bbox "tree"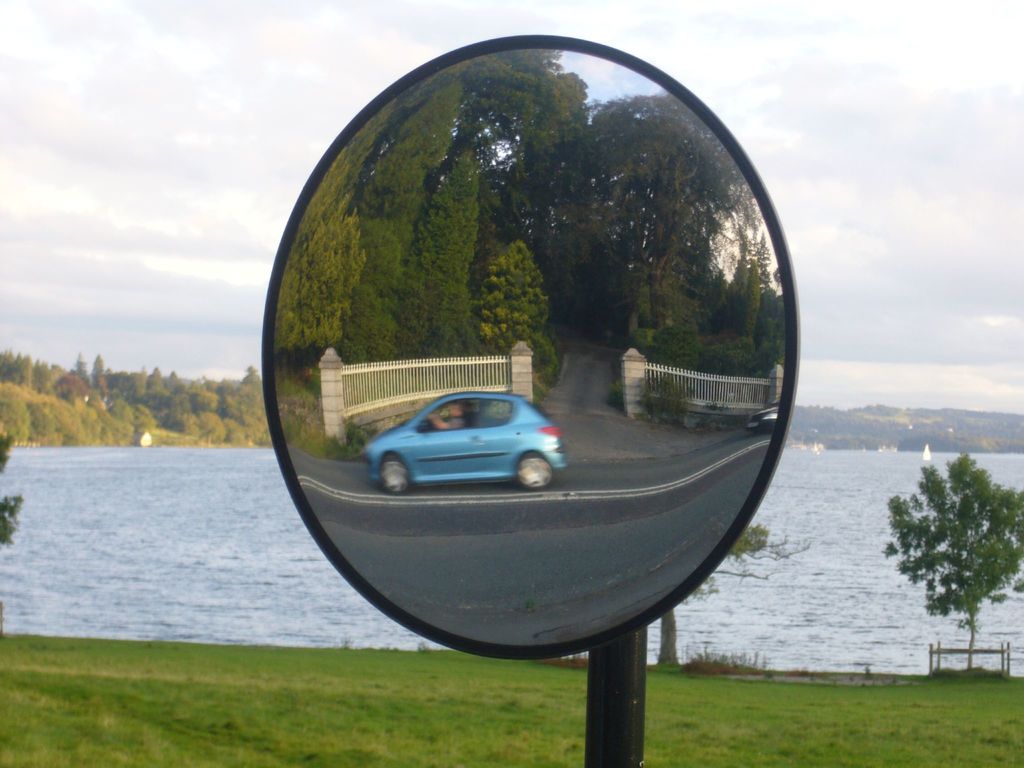
0/429/20/566
